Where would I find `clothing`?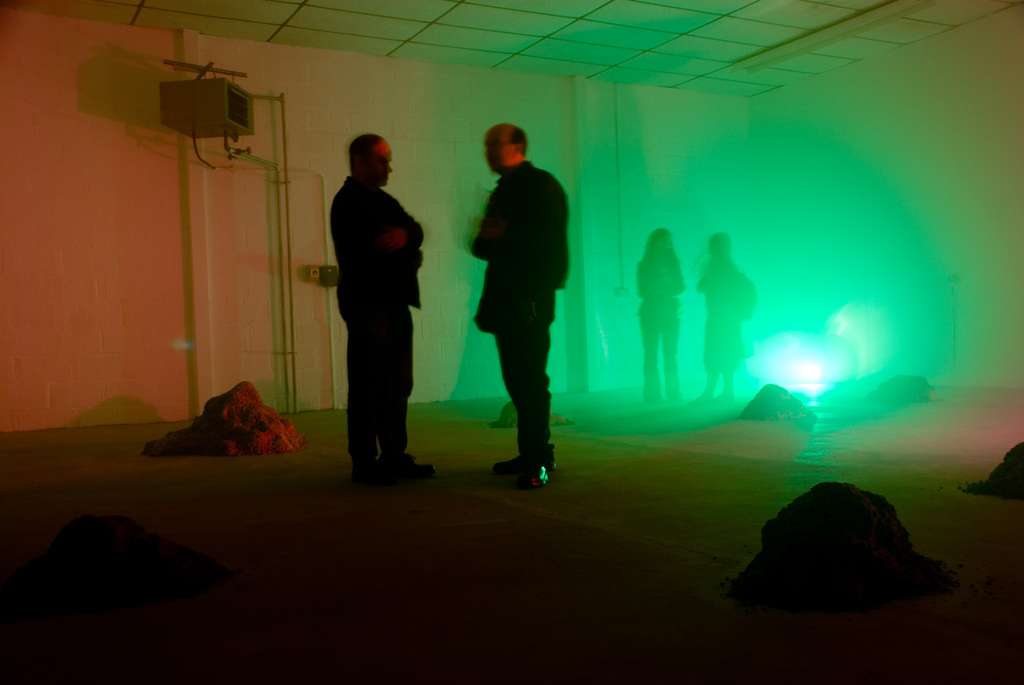
At rect(327, 181, 426, 472).
